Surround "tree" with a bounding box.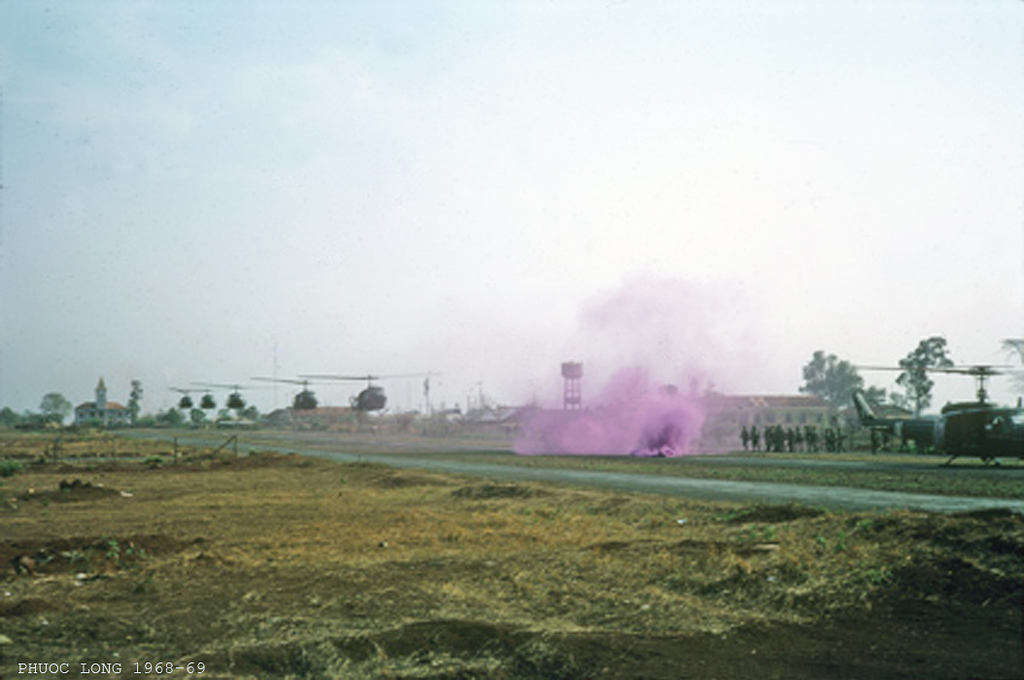
(0, 412, 30, 433).
